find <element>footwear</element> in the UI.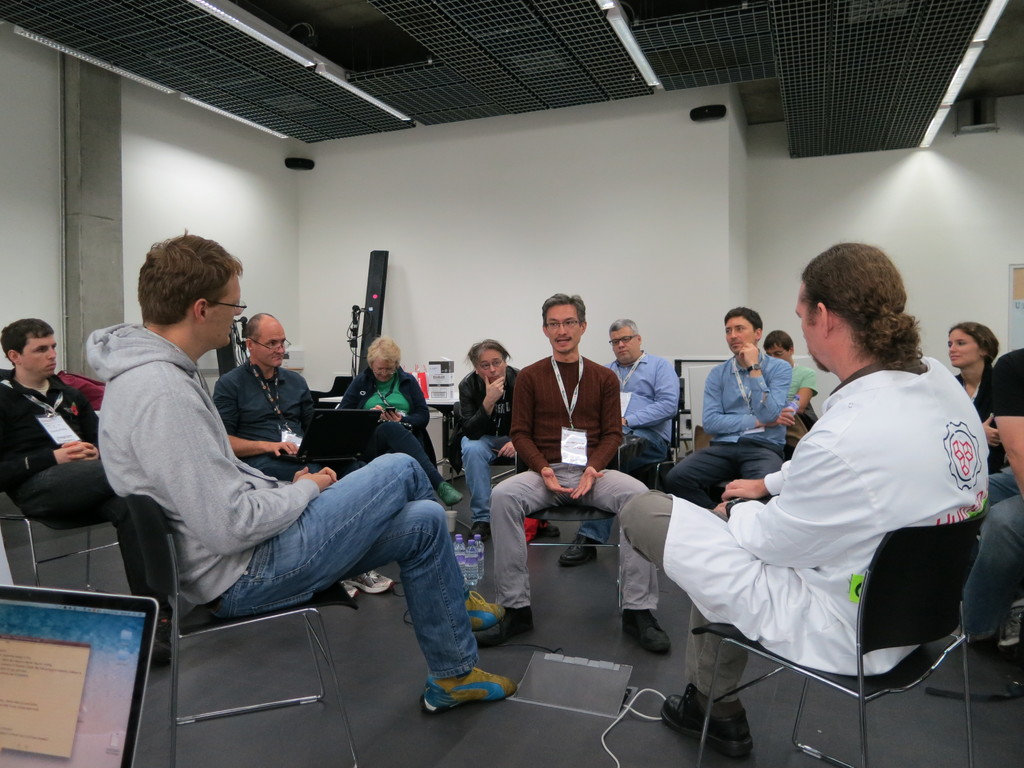
UI element at region(425, 647, 516, 723).
